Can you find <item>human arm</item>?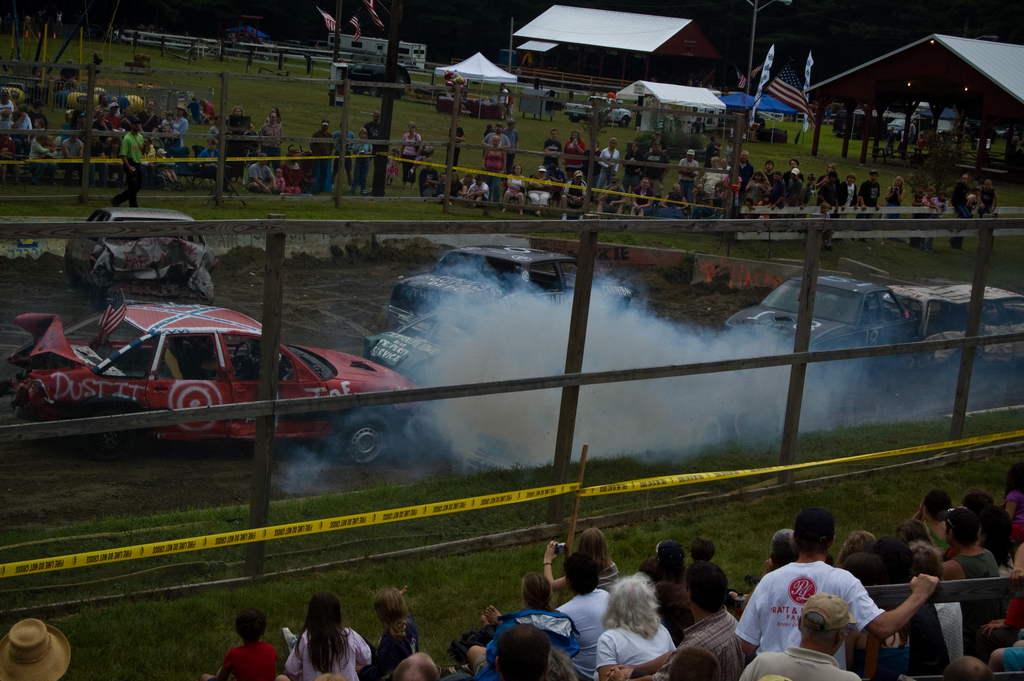
Yes, bounding box: [355,634,399,680].
